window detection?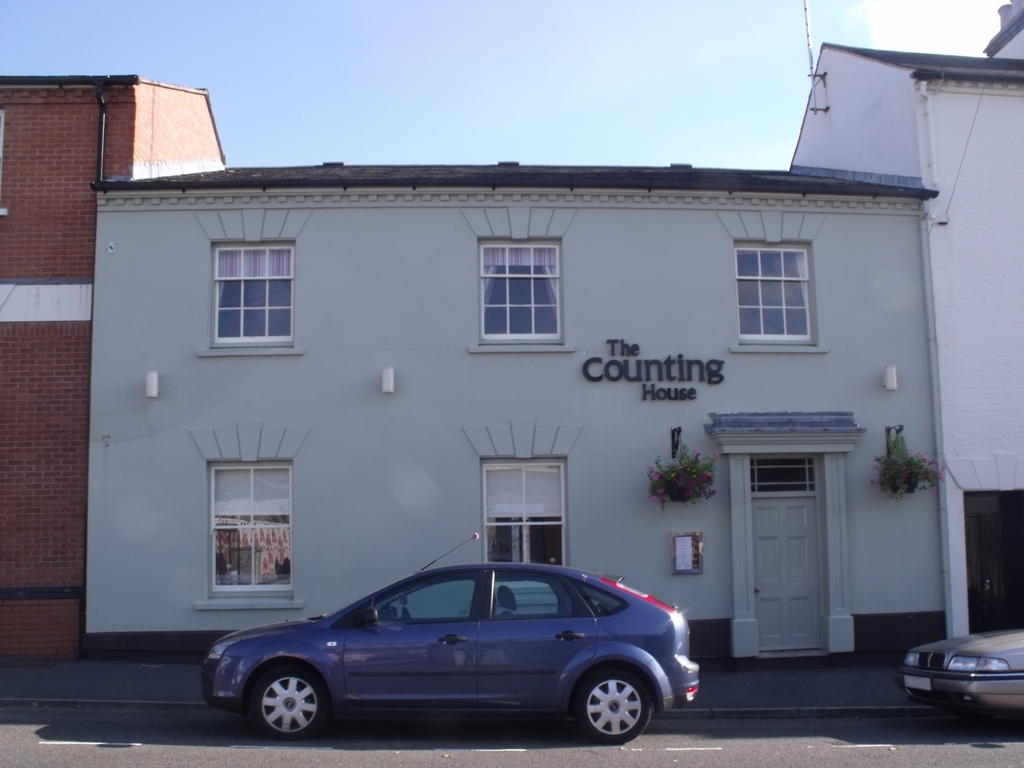
l=732, t=245, r=814, b=343
